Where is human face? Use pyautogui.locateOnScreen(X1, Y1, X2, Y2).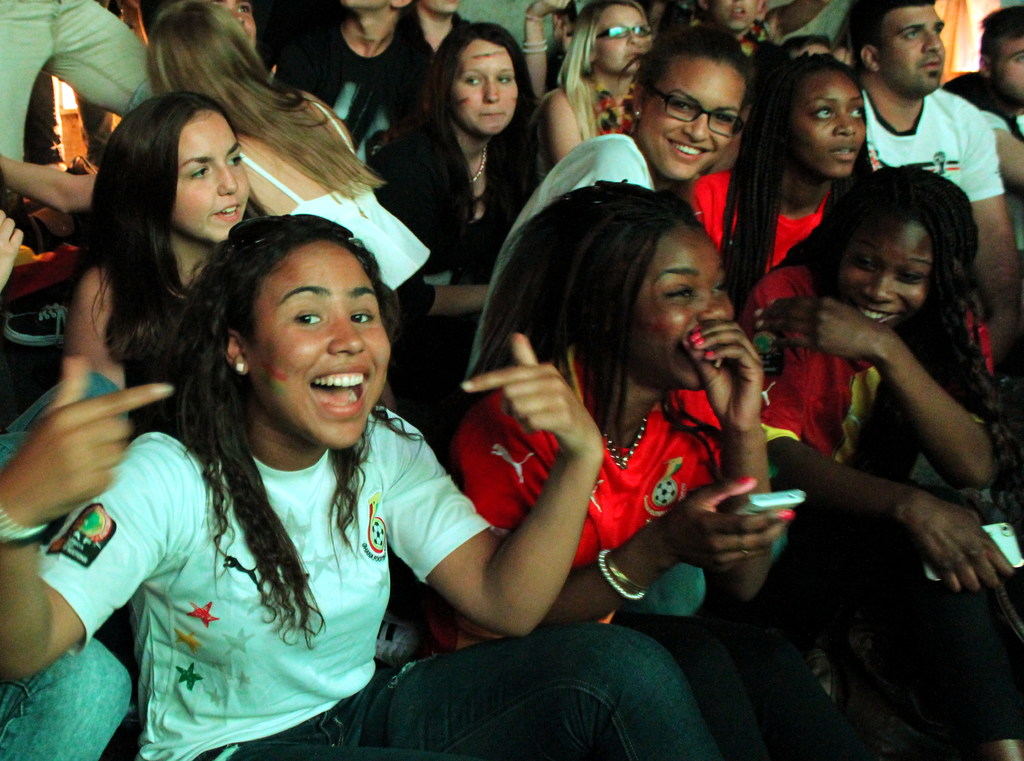
pyautogui.locateOnScreen(600, 5, 655, 76).
